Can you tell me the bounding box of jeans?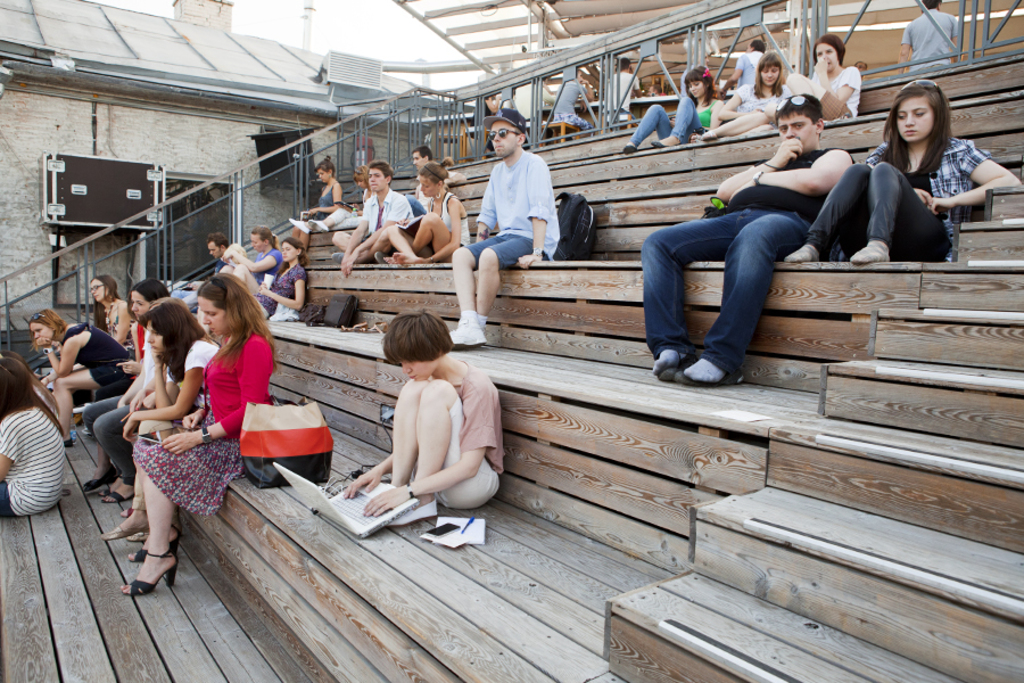
bbox(405, 192, 423, 216).
